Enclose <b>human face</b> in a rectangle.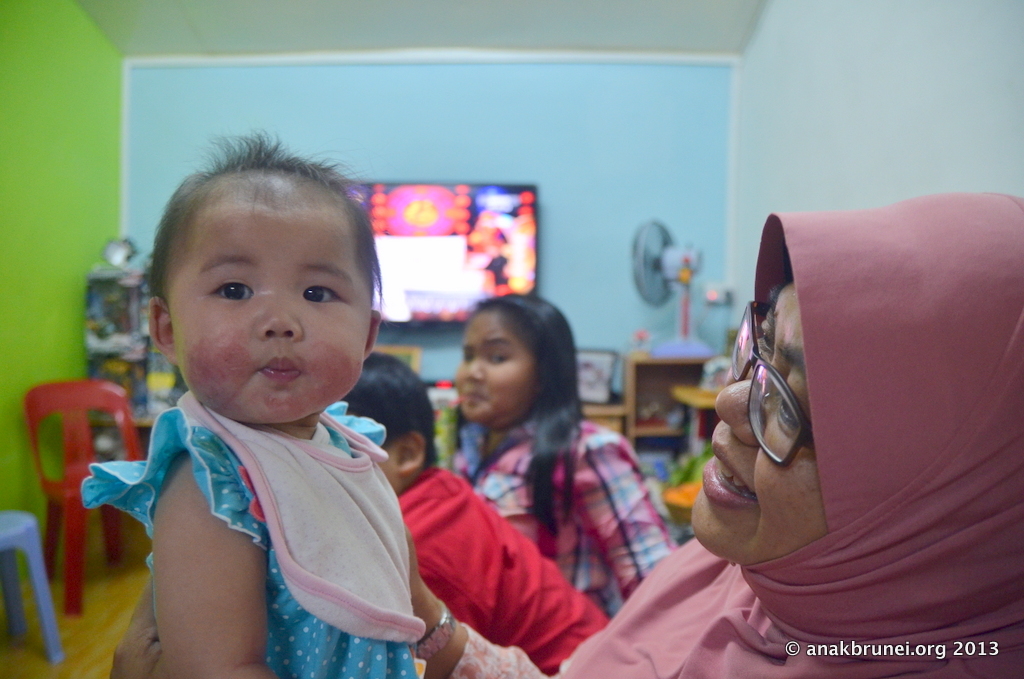
Rect(455, 305, 537, 426).
